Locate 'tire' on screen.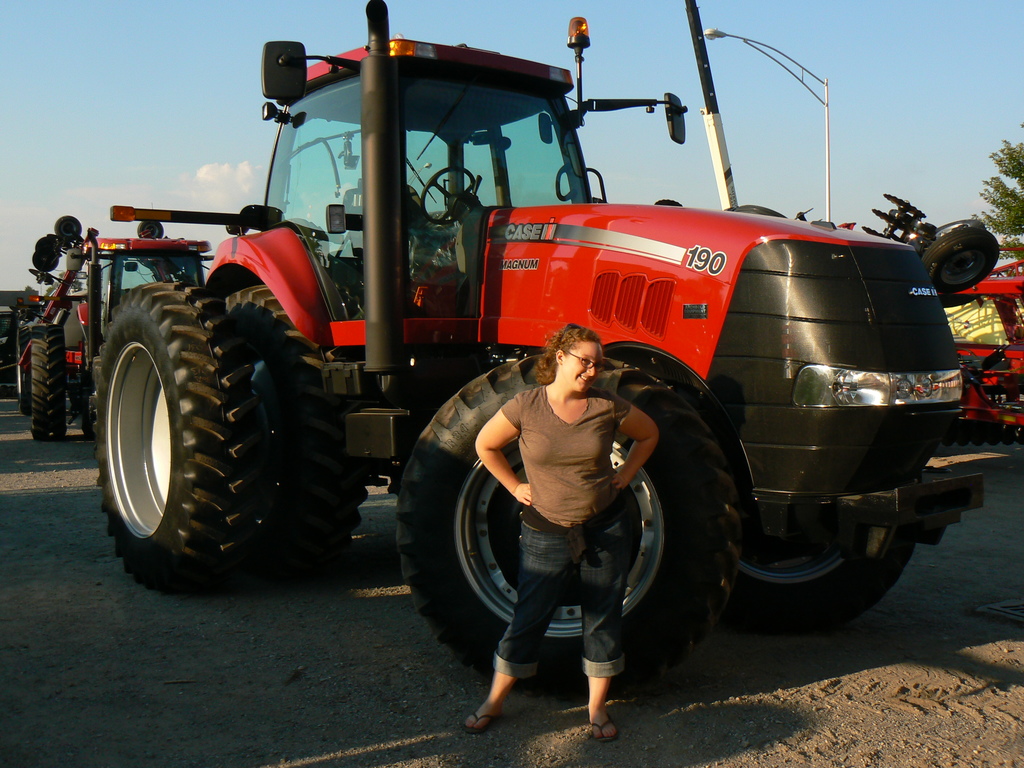
On screen at 217 268 364 573.
